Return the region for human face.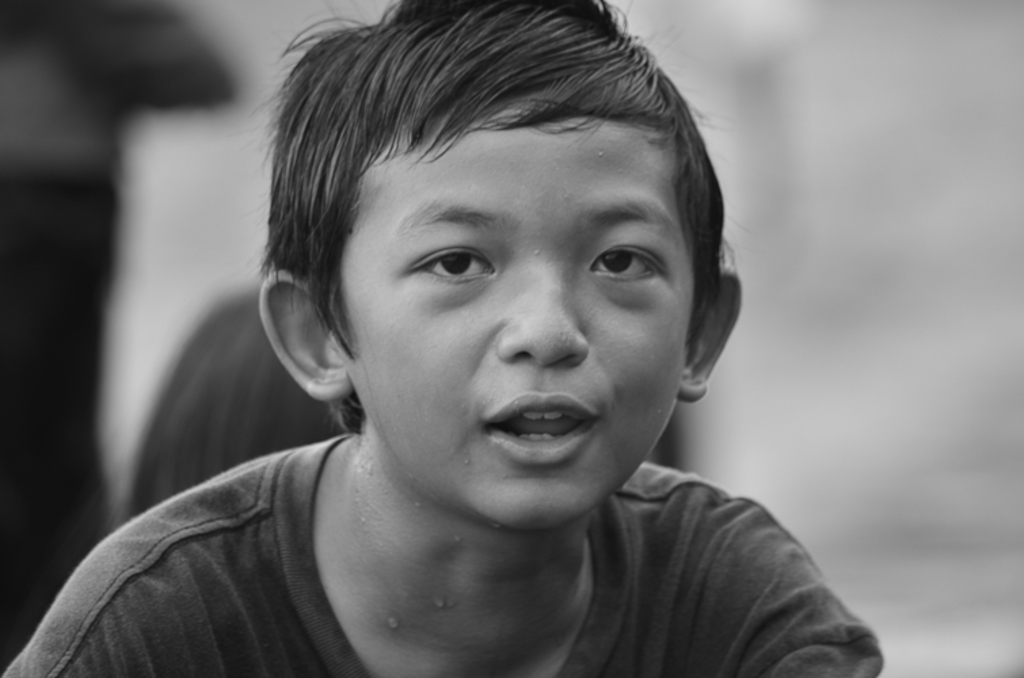
bbox(311, 73, 704, 507).
